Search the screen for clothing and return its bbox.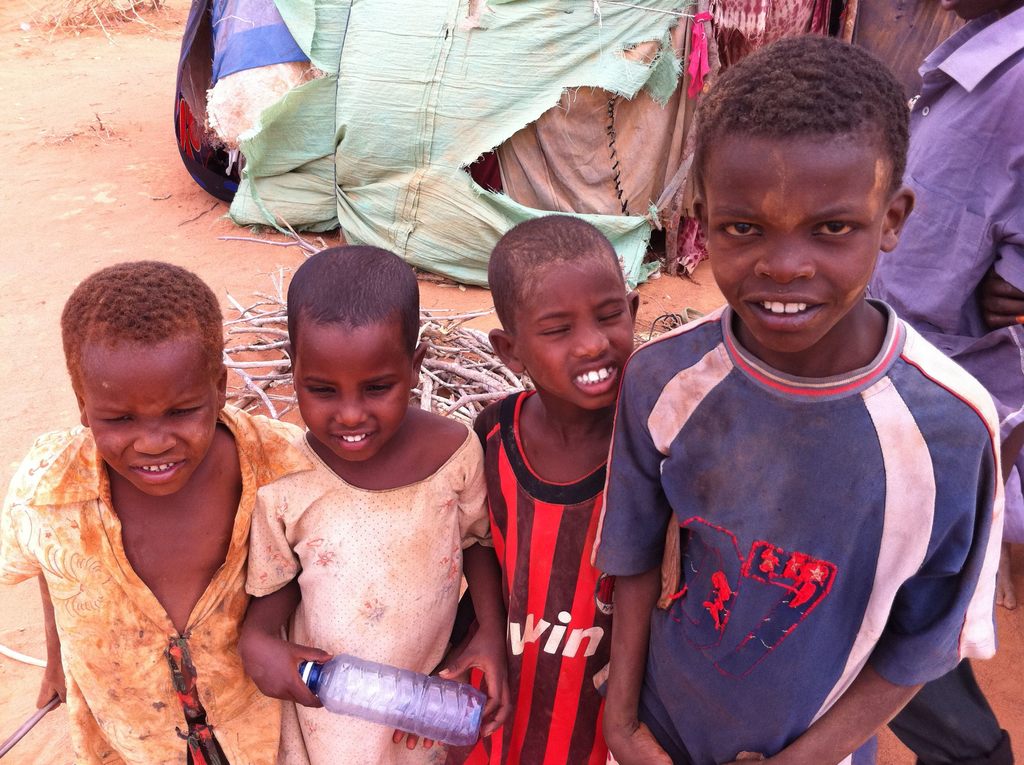
Found: x1=244 y1=424 x2=494 y2=764.
